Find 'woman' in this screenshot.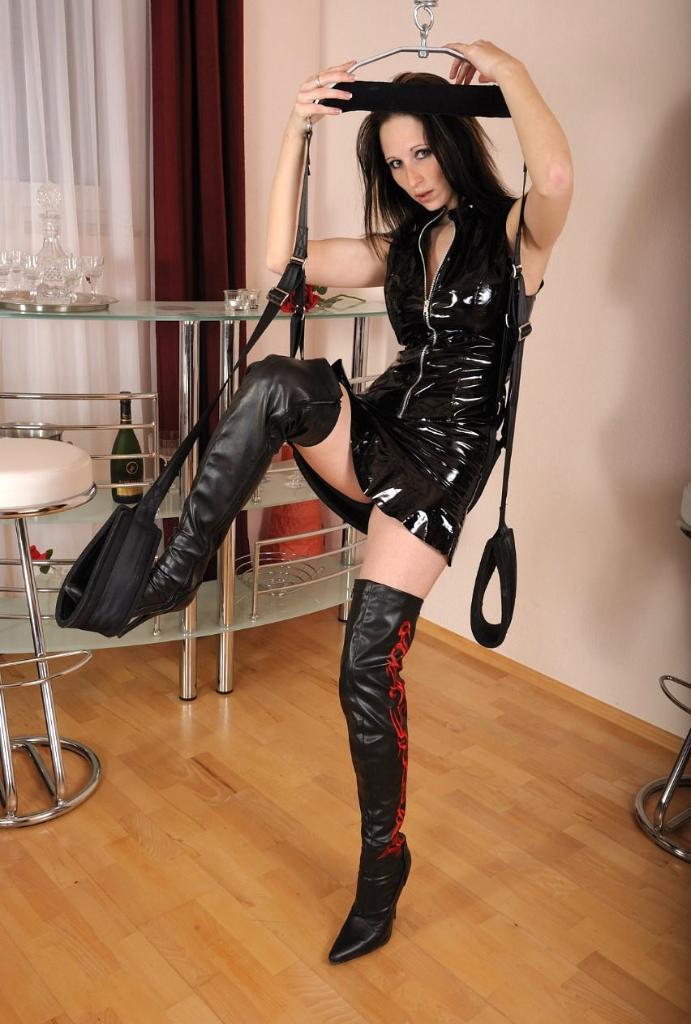
The bounding box for 'woman' is Rect(191, 29, 544, 926).
